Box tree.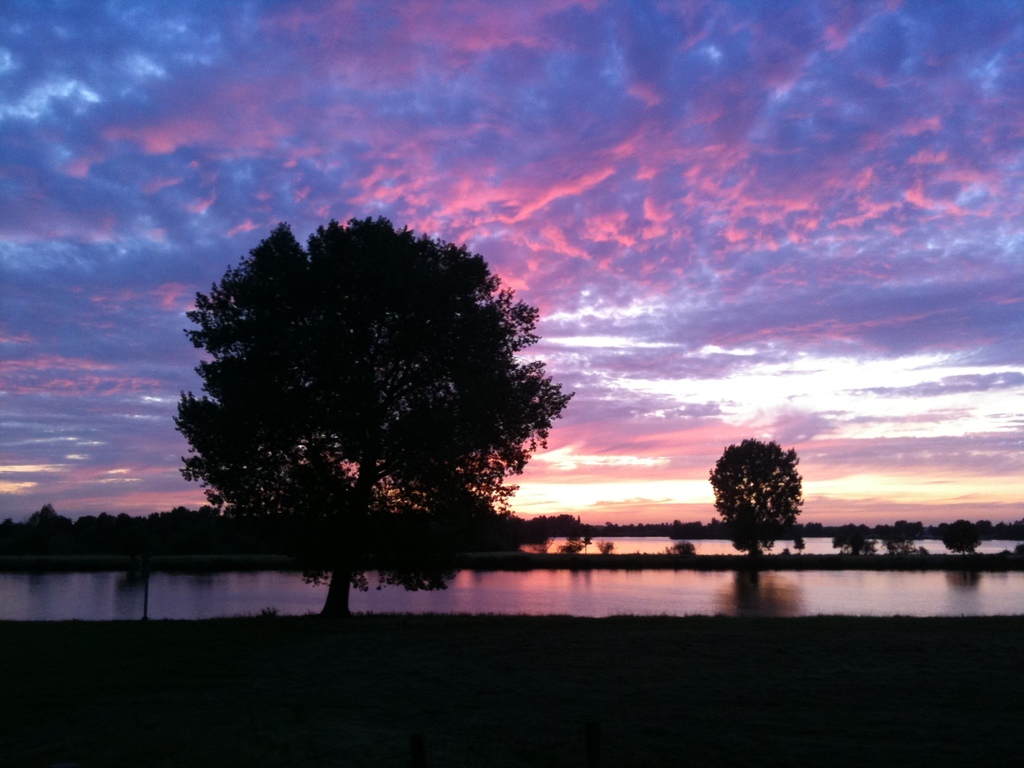
bbox=[171, 232, 581, 642].
